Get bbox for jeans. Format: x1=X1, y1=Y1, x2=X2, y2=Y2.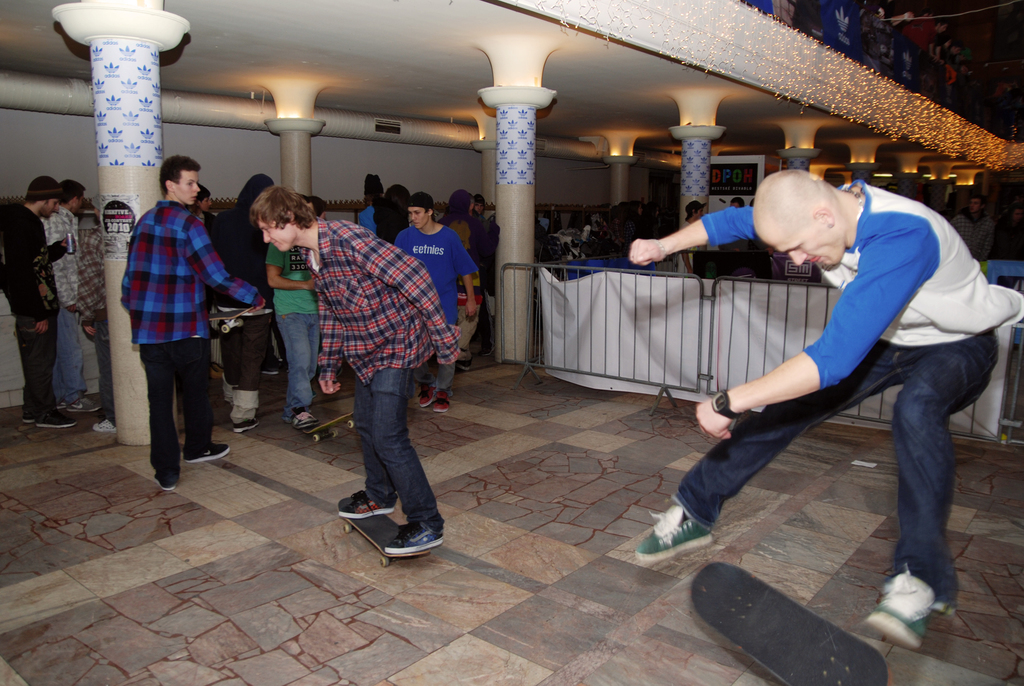
x1=146, y1=329, x2=227, y2=461.
